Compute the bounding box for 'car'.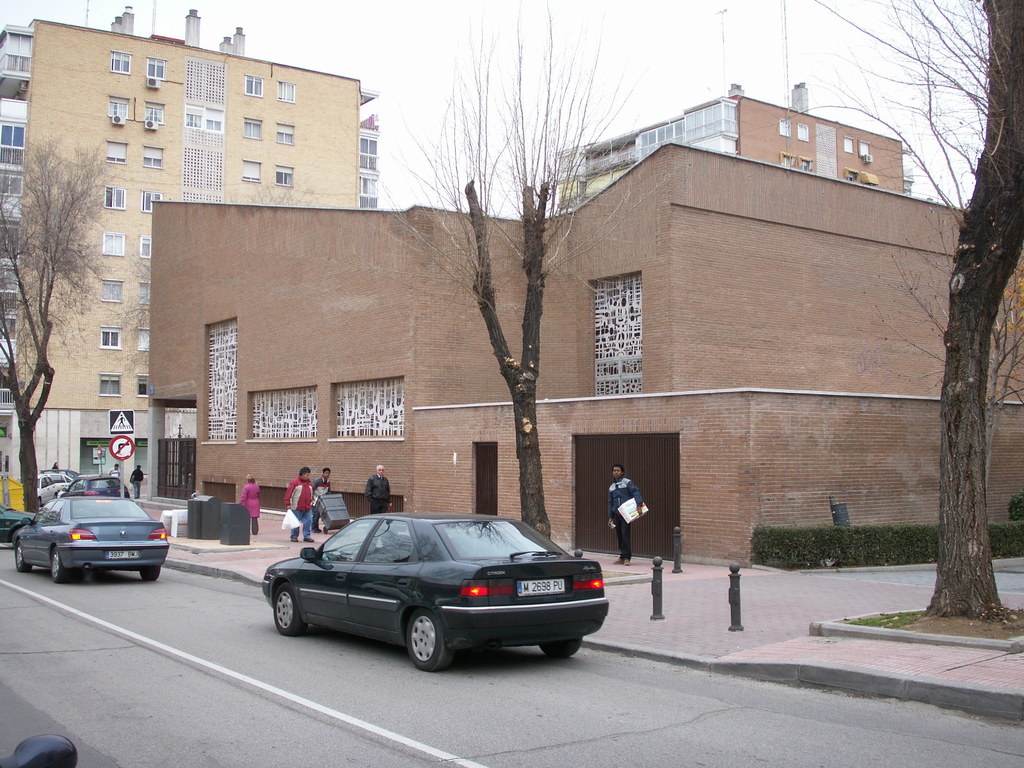
l=58, t=476, r=131, b=499.
